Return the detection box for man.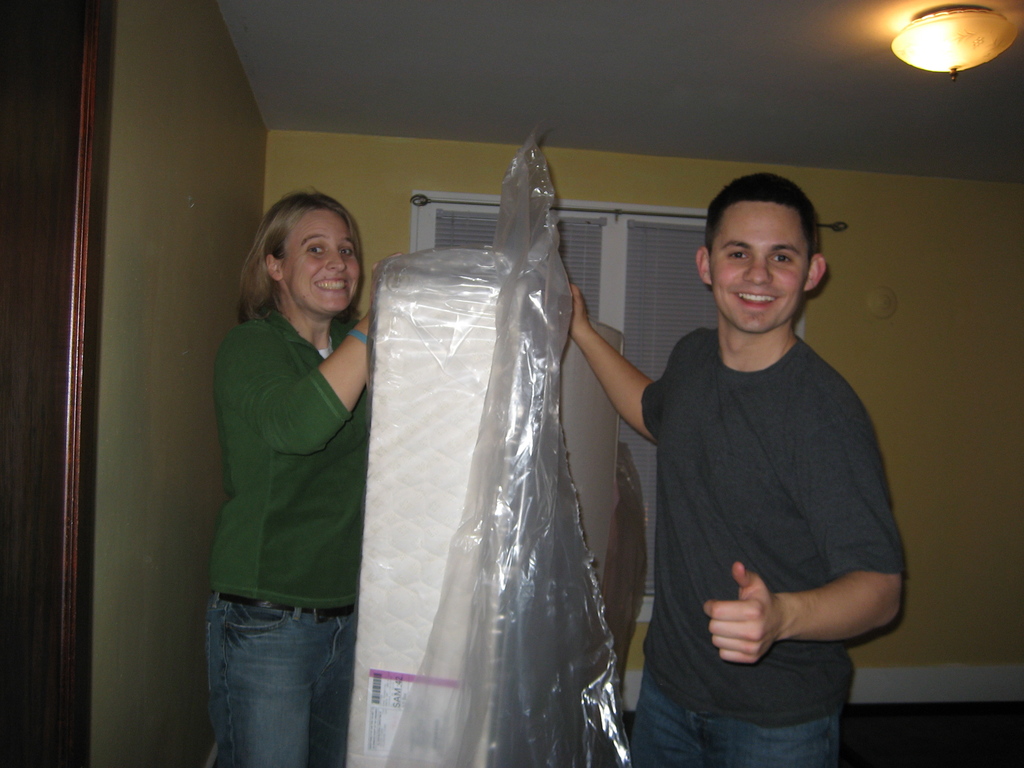
bbox=[618, 166, 920, 755].
